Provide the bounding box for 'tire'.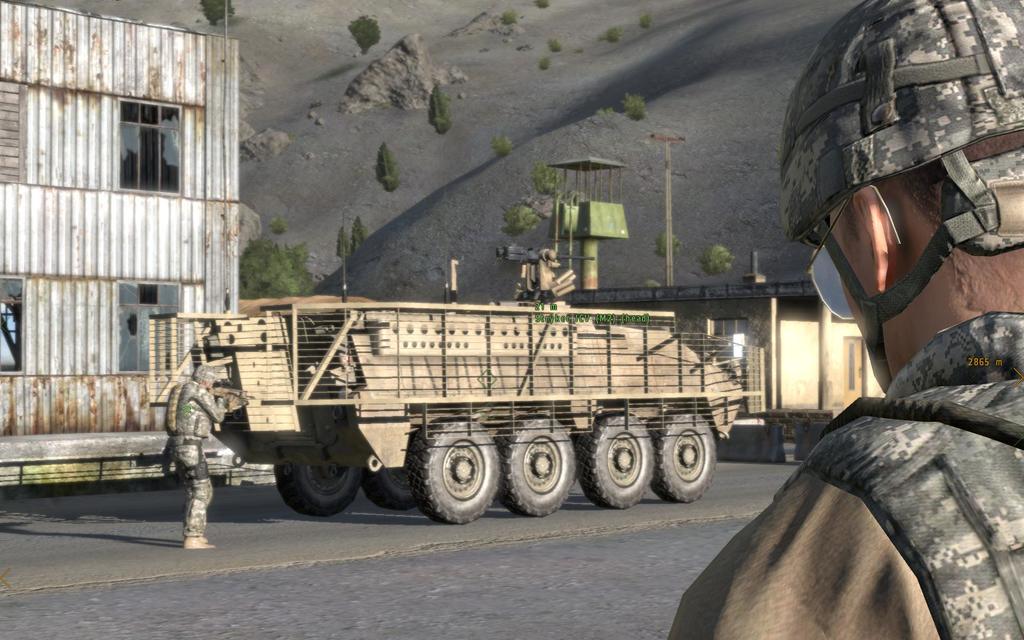
<bbox>657, 412, 713, 509</bbox>.
